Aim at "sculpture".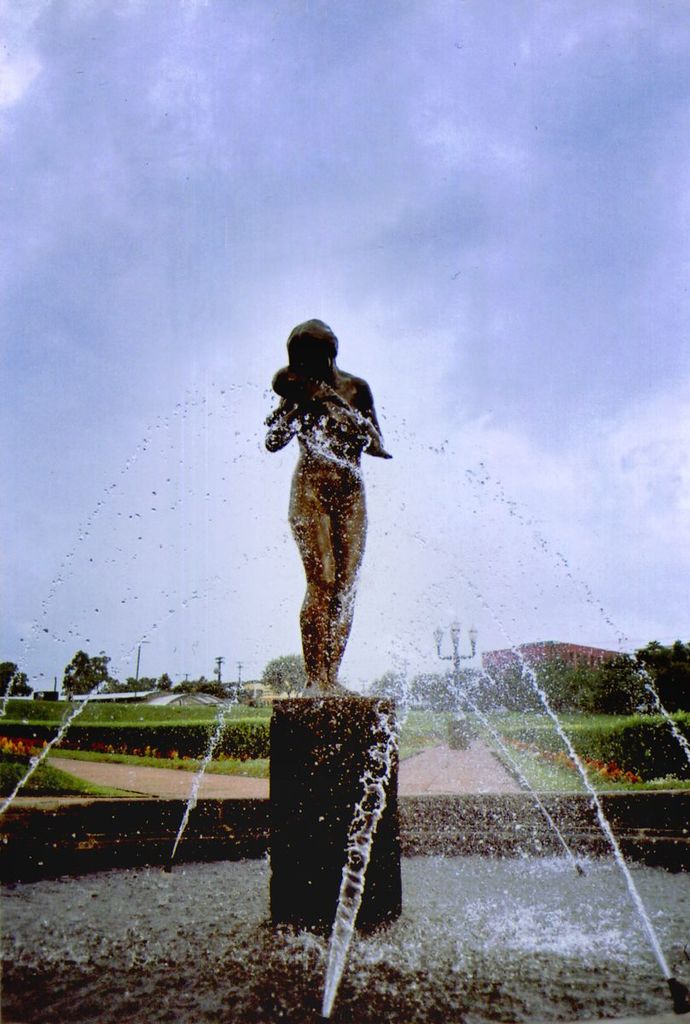
Aimed at 258 341 387 721.
